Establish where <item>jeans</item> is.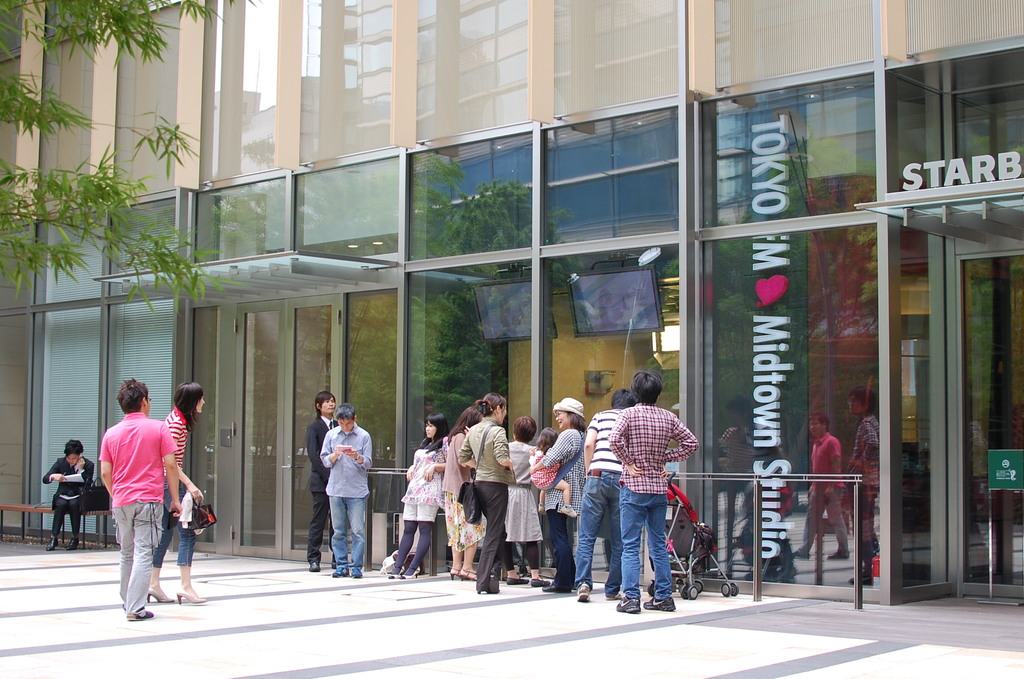
Established at x1=619, y1=487, x2=675, y2=600.
